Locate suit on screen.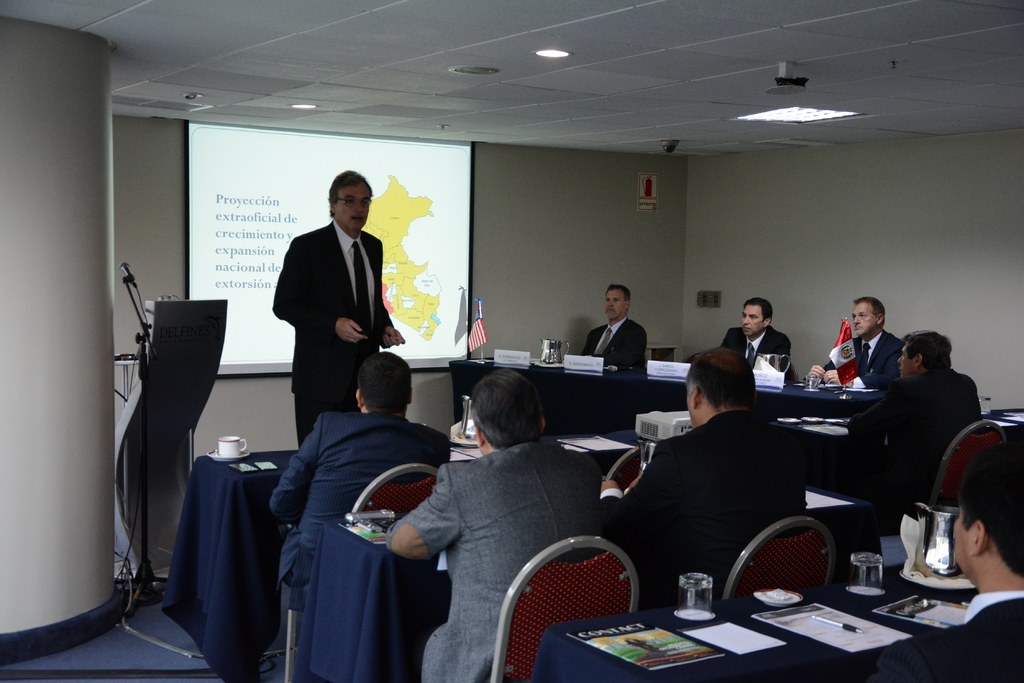
On screen at crop(847, 367, 986, 511).
